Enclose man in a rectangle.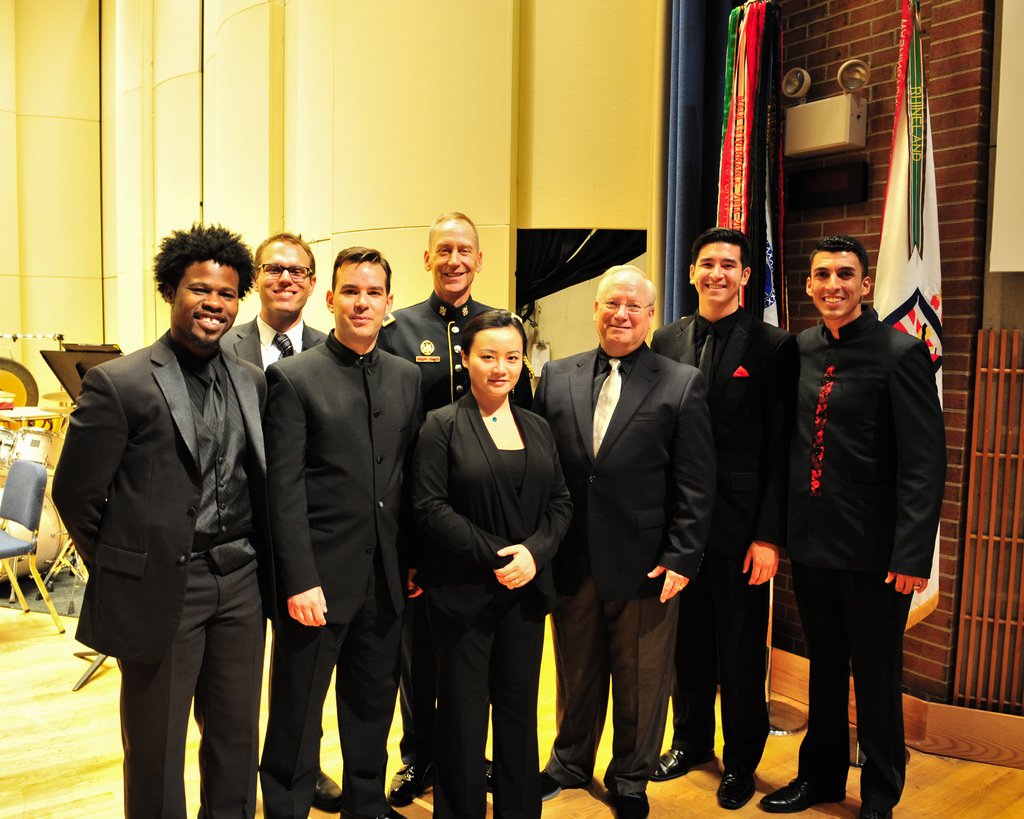
crop(509, 284, 714, 818).
